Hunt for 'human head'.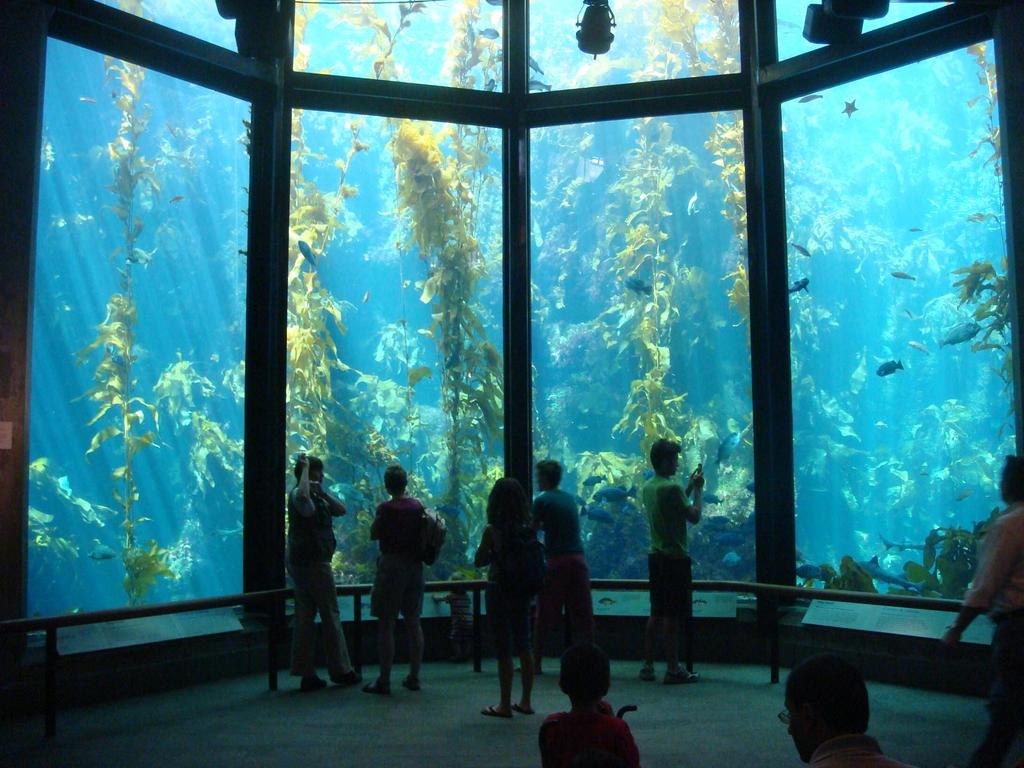
Hunted down at (383,465,411,493).
